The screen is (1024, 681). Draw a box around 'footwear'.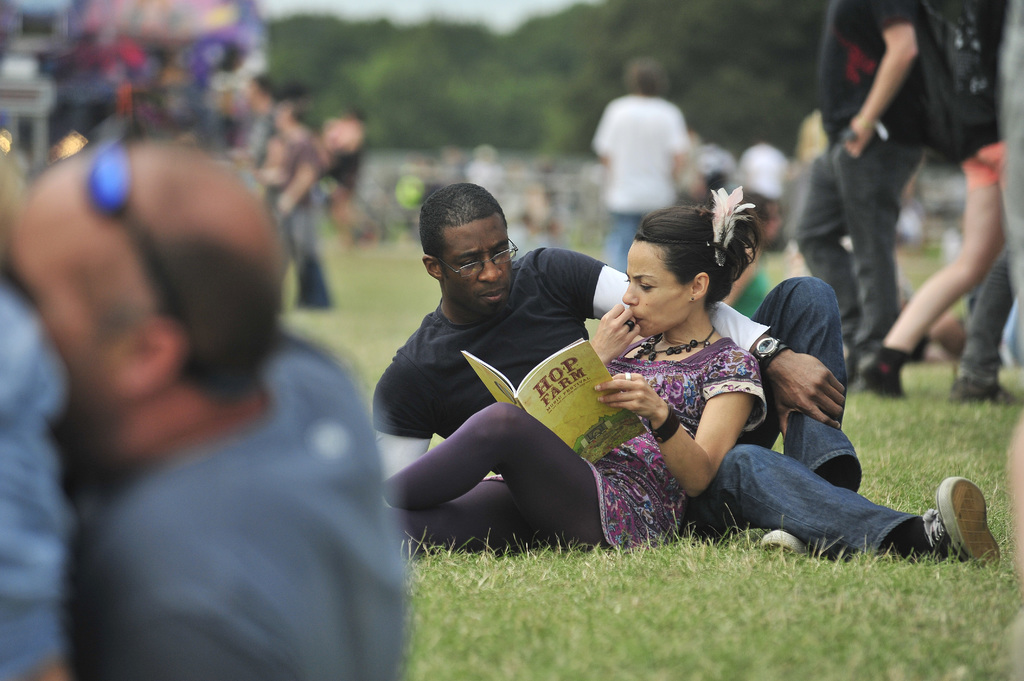
crop(756, 527, 815, 553).
